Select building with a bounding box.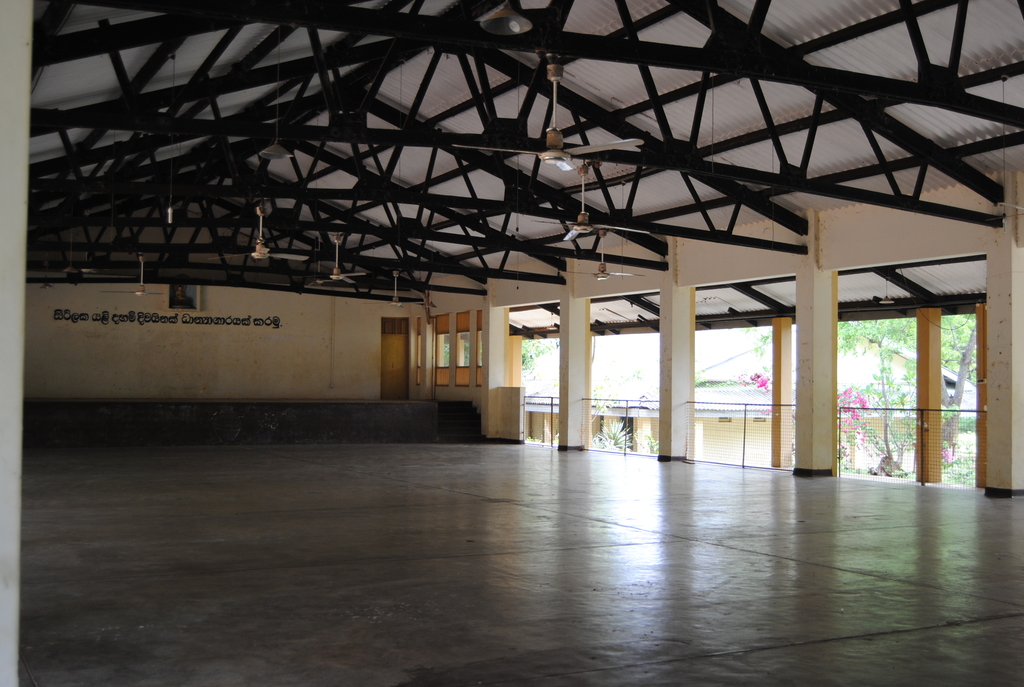
518/321/980/486.
